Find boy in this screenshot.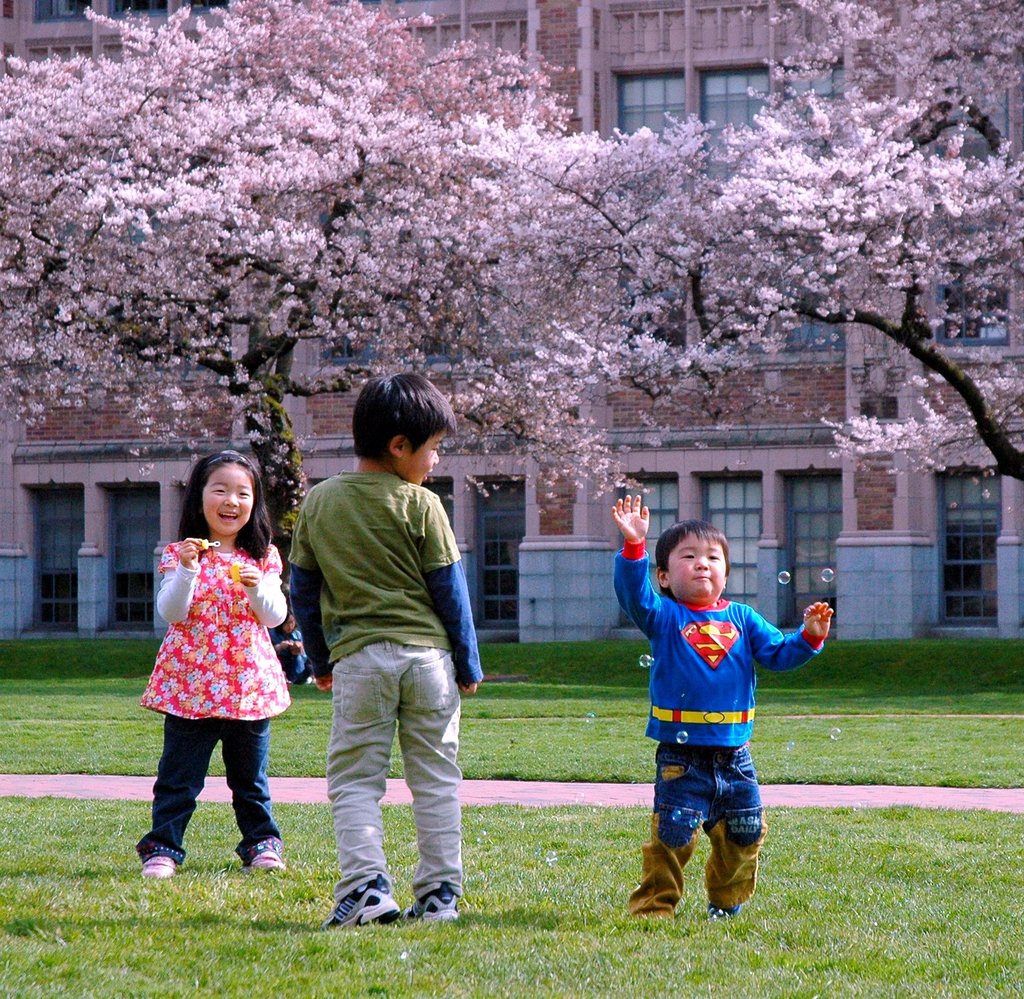
The bounding box for boy is bbox=[278, 382, 503, 930].
